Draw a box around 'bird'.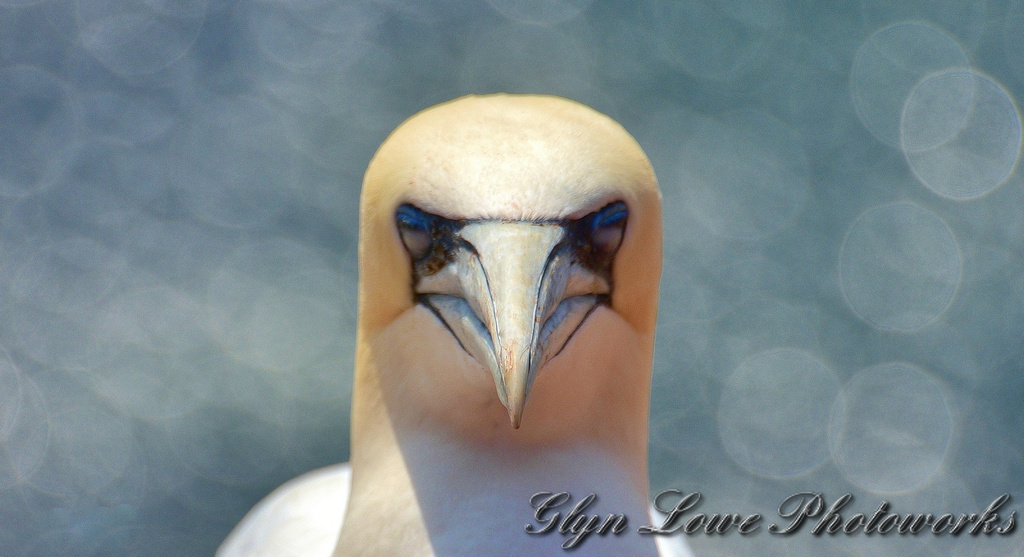
267, 59, 748, 504.
